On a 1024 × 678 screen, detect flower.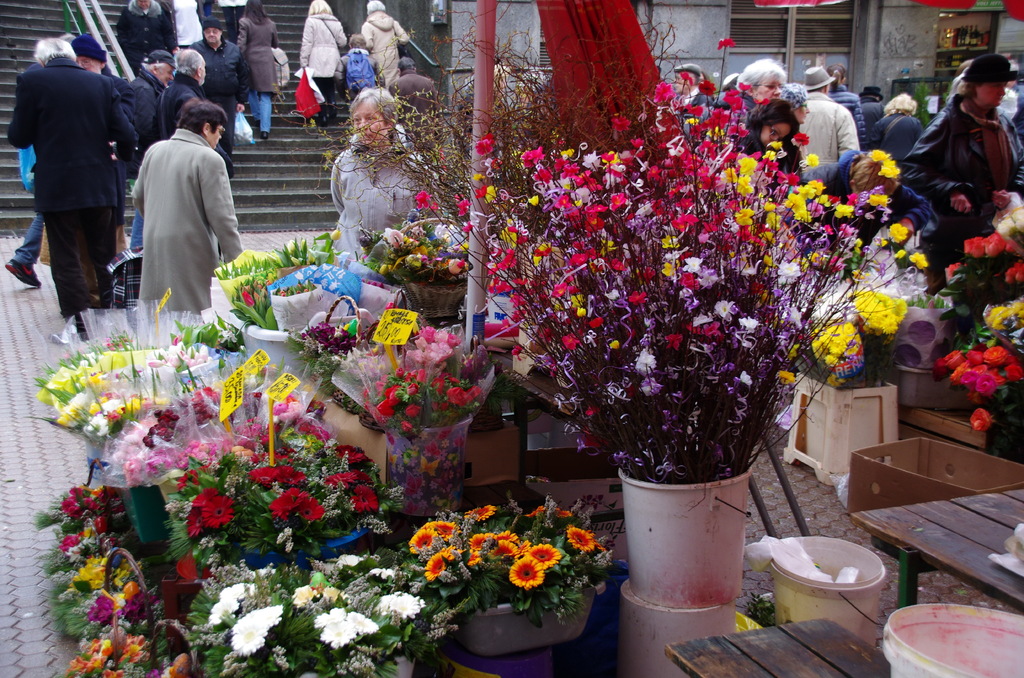
box(507, 557, 547, 591).
